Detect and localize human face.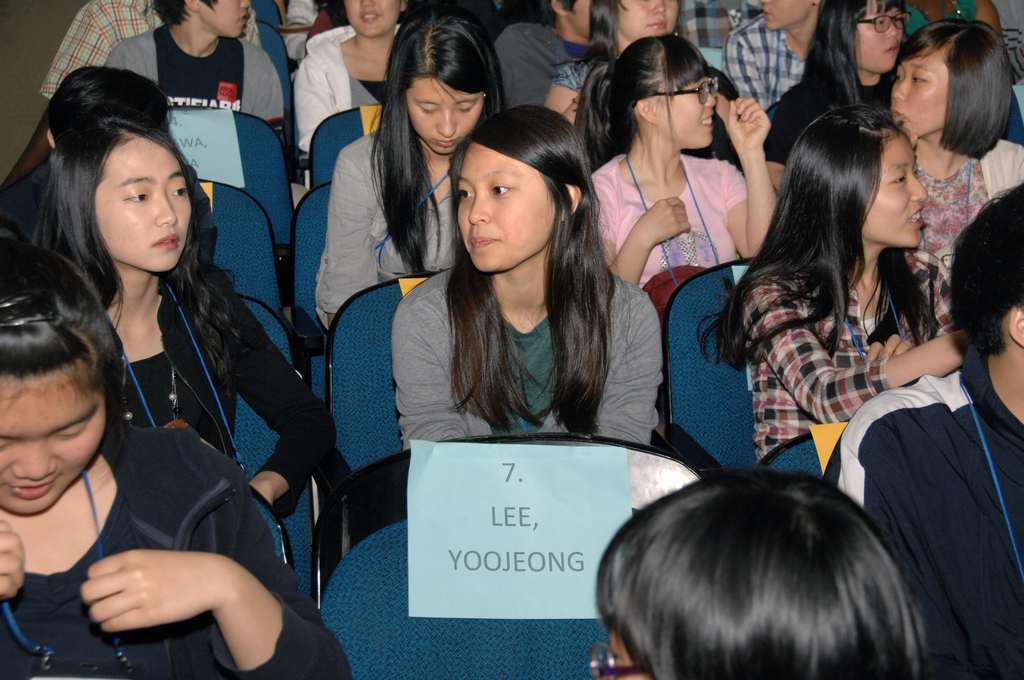
Localized at [x1=620, y1=0, x2=684, y2=36].
